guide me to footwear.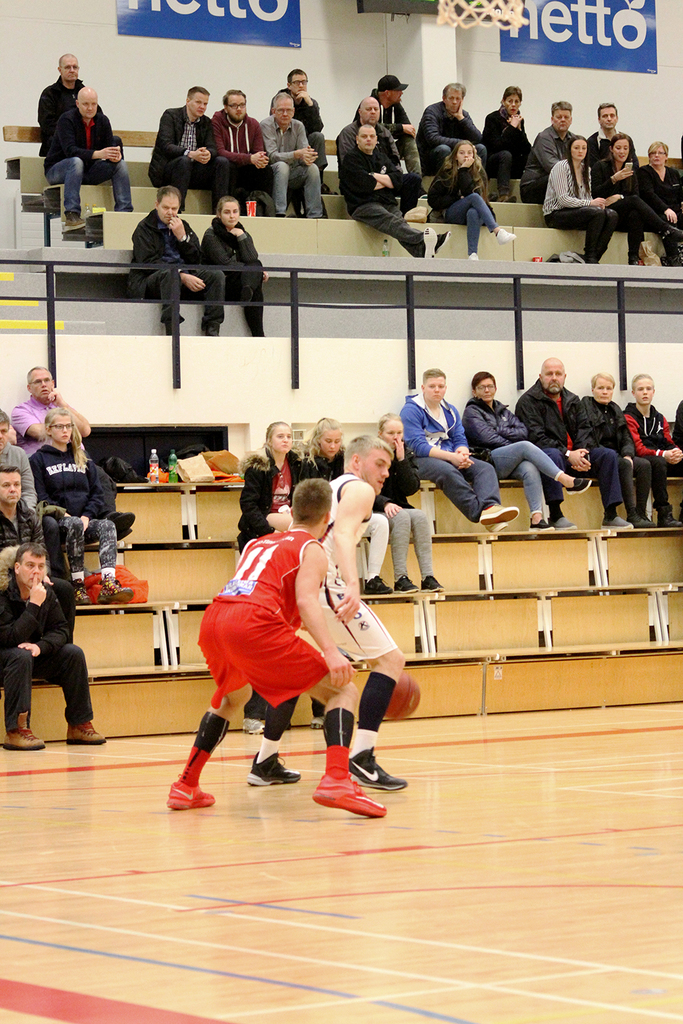
Guidance: locate(557, 514, 577, 528).
